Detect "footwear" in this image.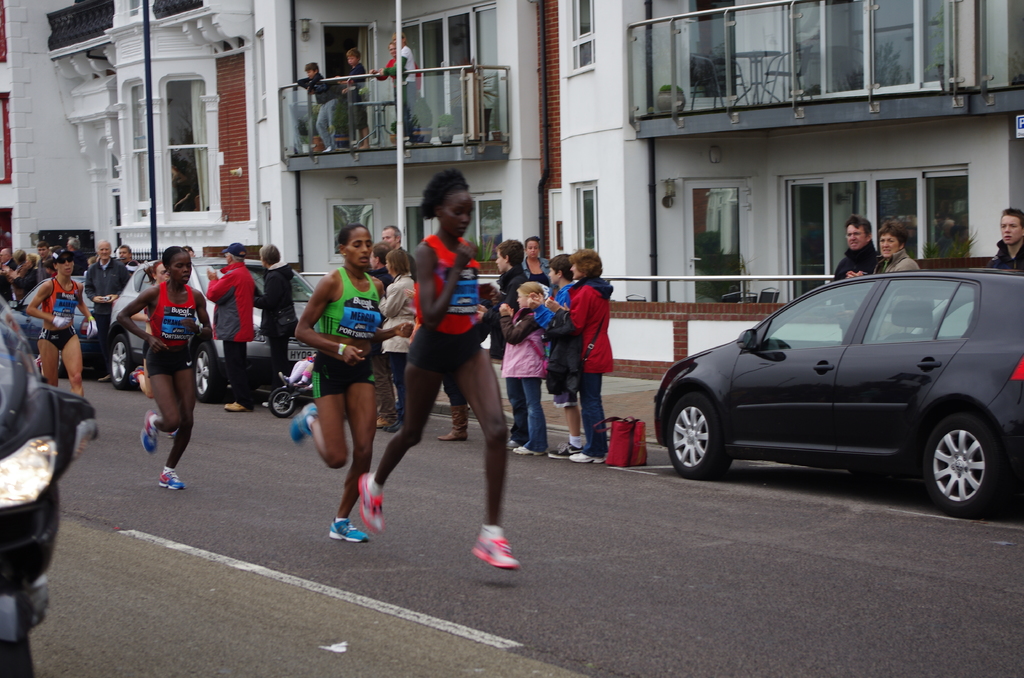
Detection: l=329, t=510, r=369, b=545.
